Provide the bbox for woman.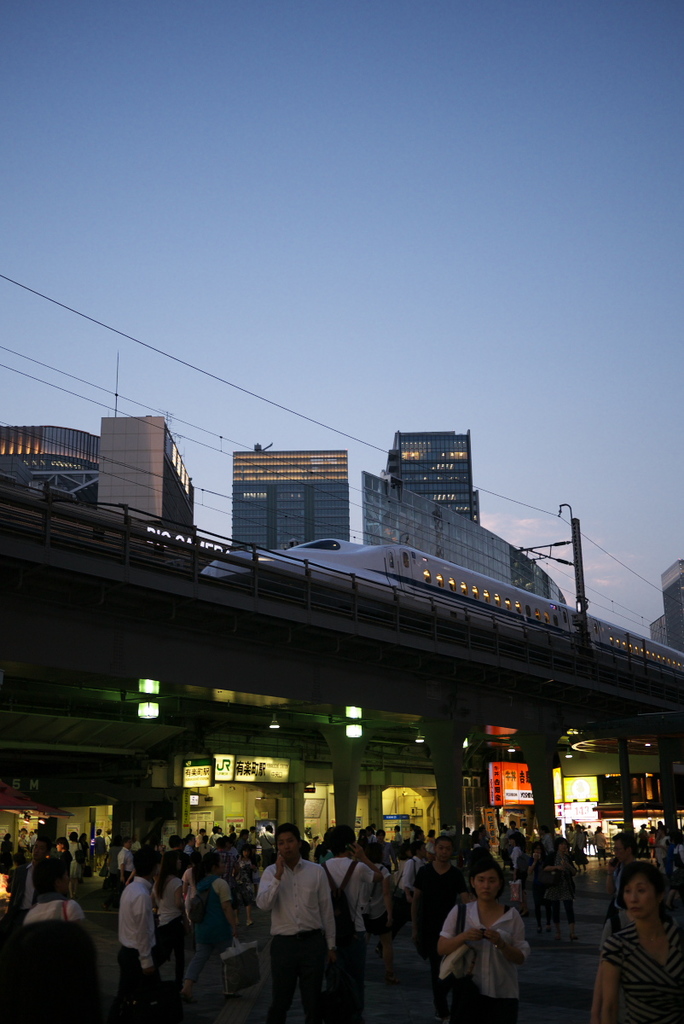
195,849,237,990.
